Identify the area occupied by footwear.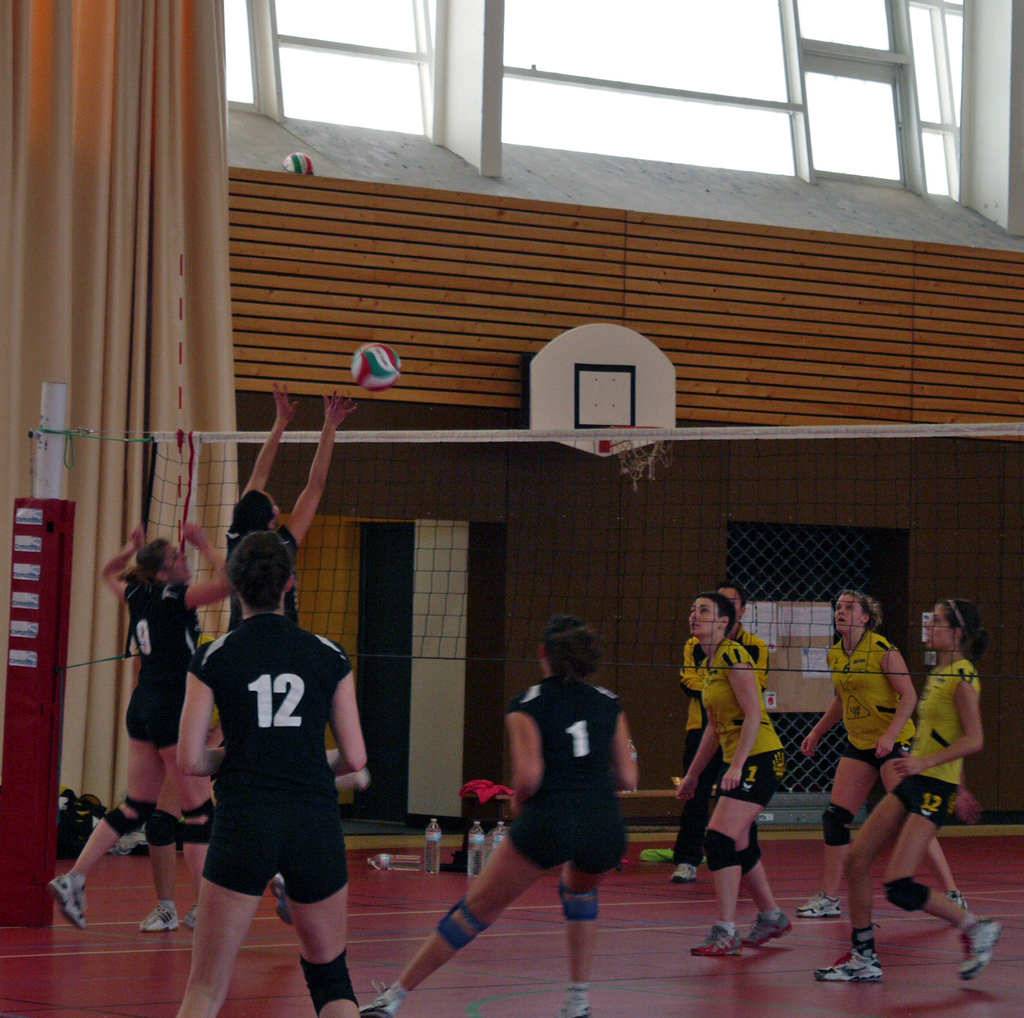
Area: x1=45 y1=877 x2=89 y2=931.
